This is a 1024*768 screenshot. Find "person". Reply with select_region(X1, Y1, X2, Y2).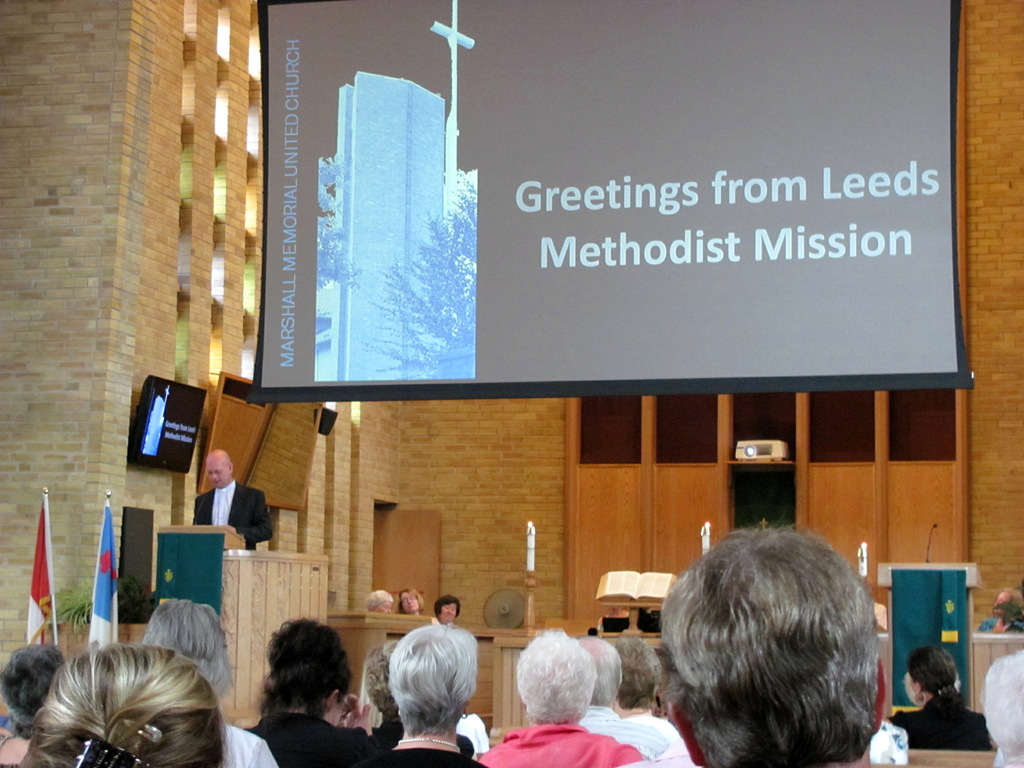
select_region(355, 619, 489, 767).
